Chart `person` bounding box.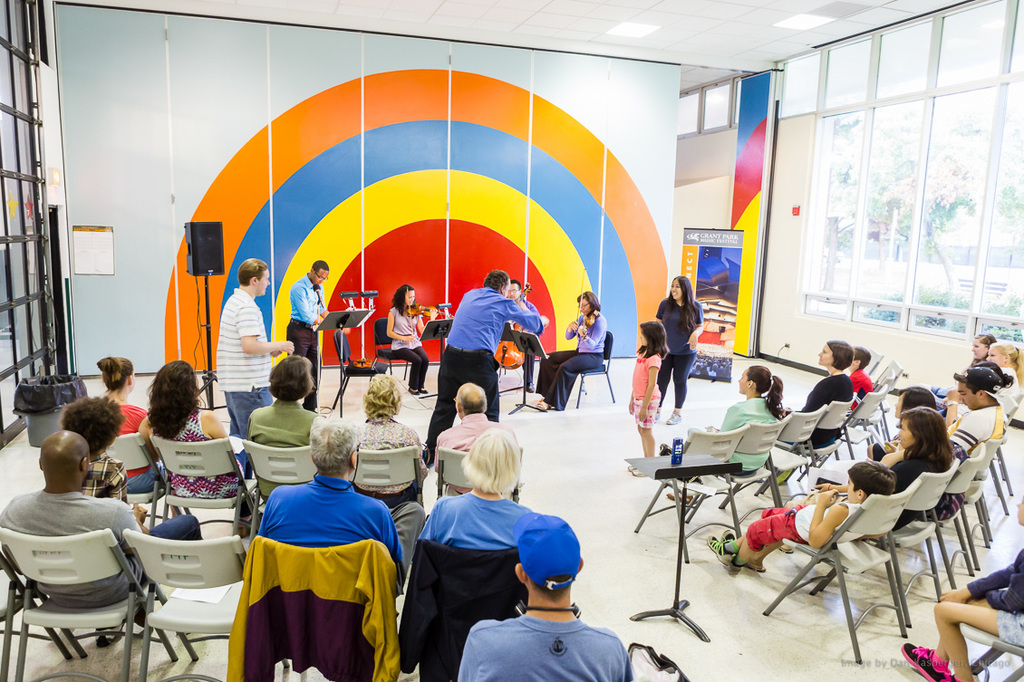
Charted: detection(48, 398, 146, 548).
